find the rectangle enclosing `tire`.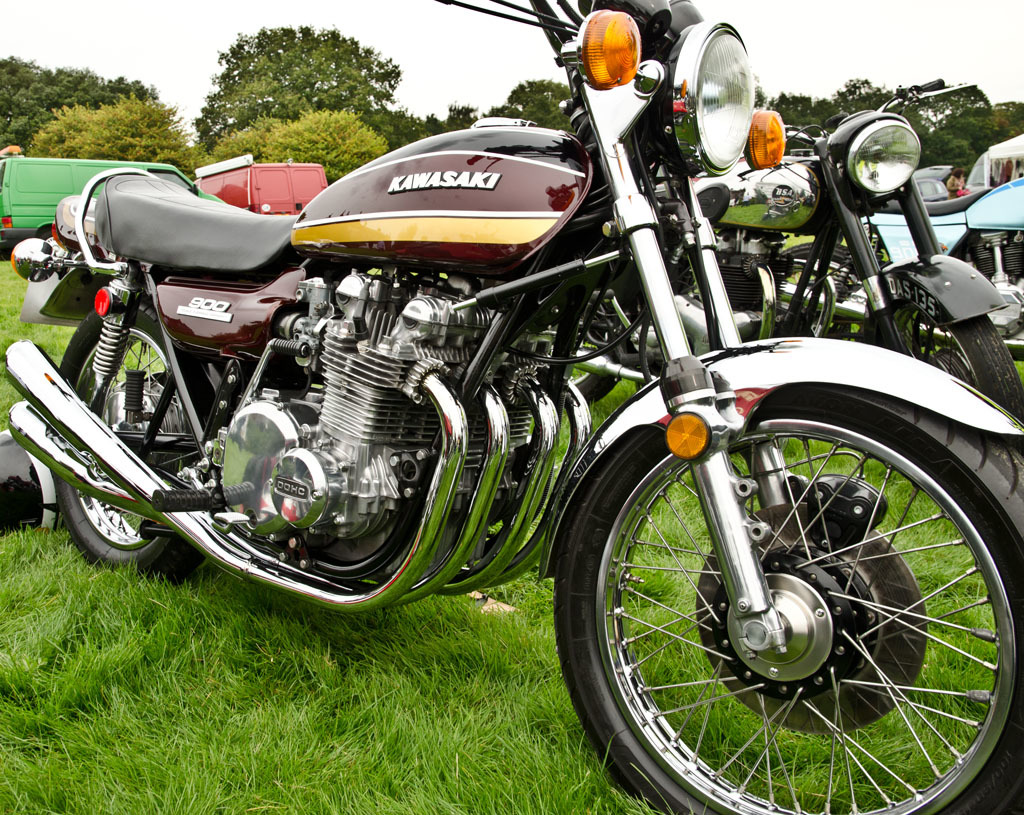
rect(36, 225, 70, 265).
